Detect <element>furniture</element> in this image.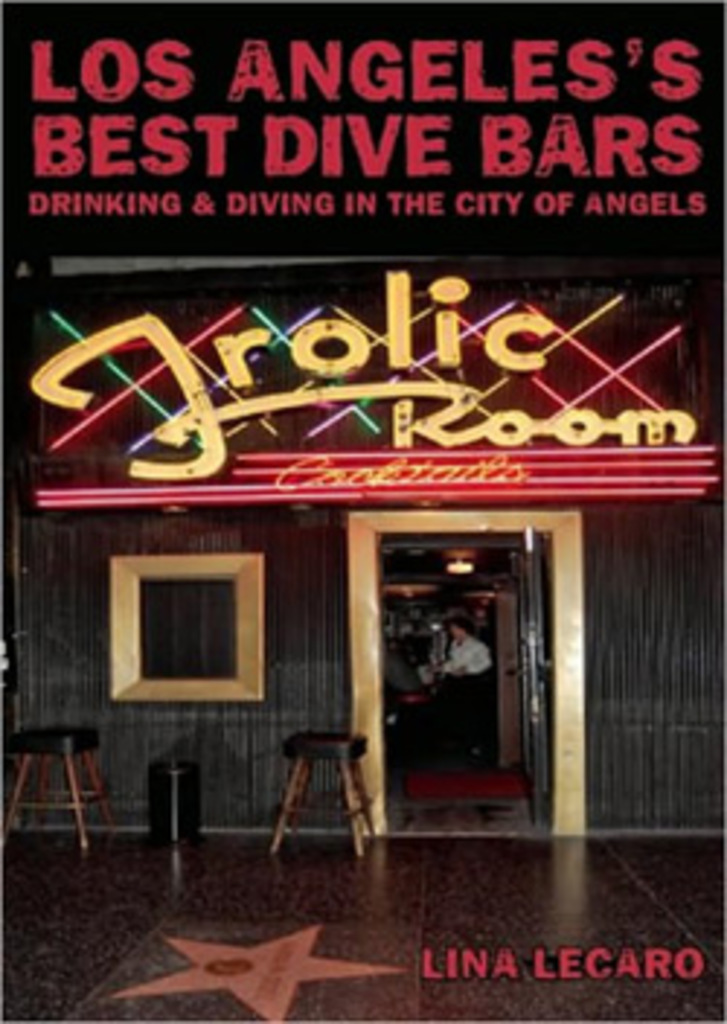
Detection: bbox=[0, 724, 119, 849].
